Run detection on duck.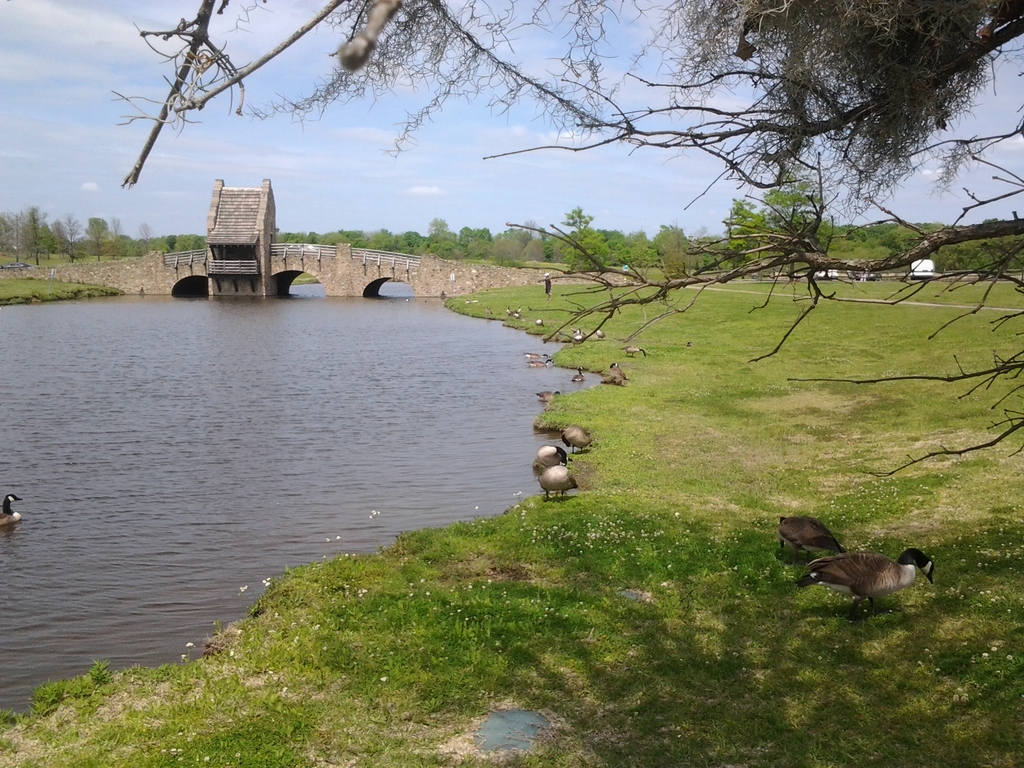
Result: select_region(790, 543, 940, 616).
